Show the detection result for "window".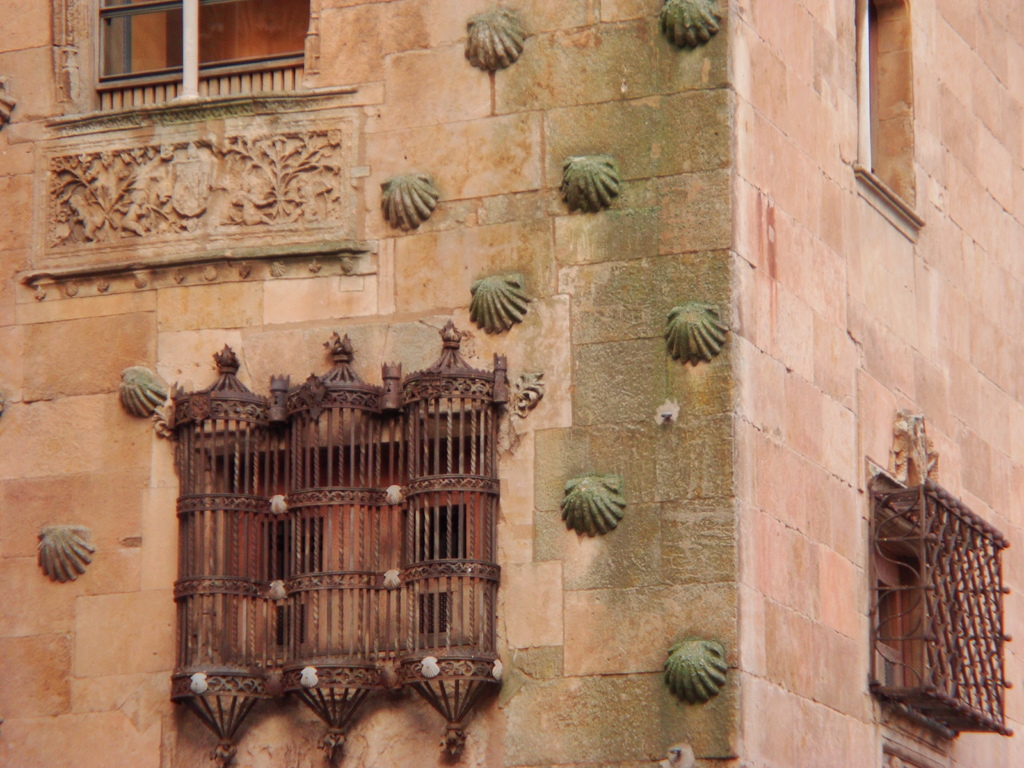
x1=865, y1=476, x2=1009, y2=728.
